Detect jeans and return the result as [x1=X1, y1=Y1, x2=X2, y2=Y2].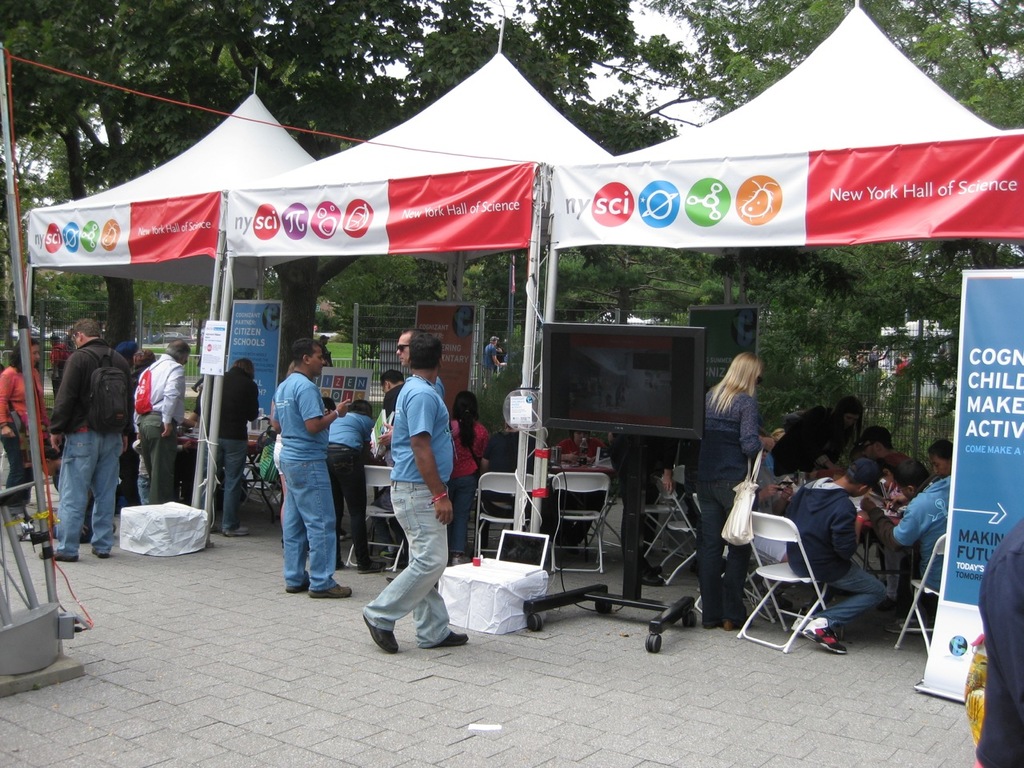
[x1=459, y1=474, x2=479, y2=546].
